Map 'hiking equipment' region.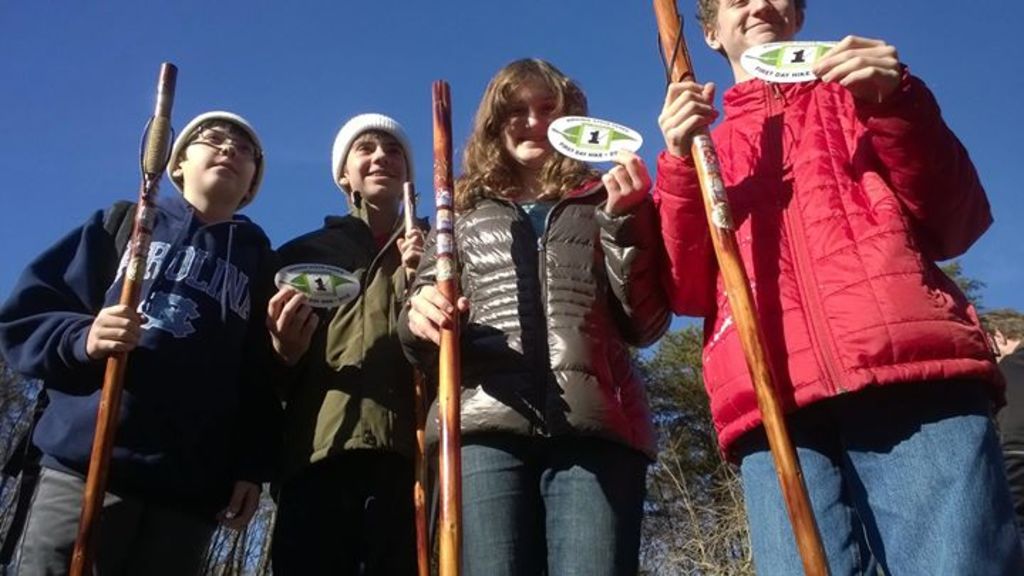
Mapped to left=63, top=58, right=182, bottom=575.
